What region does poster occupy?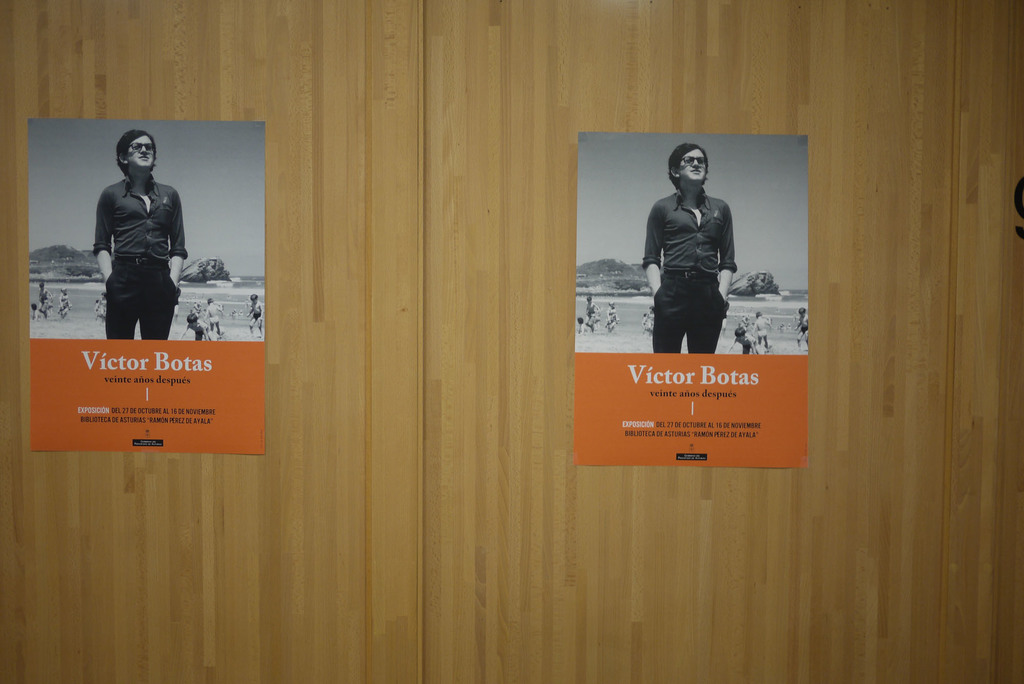
box(575, 133, 806, 470).
